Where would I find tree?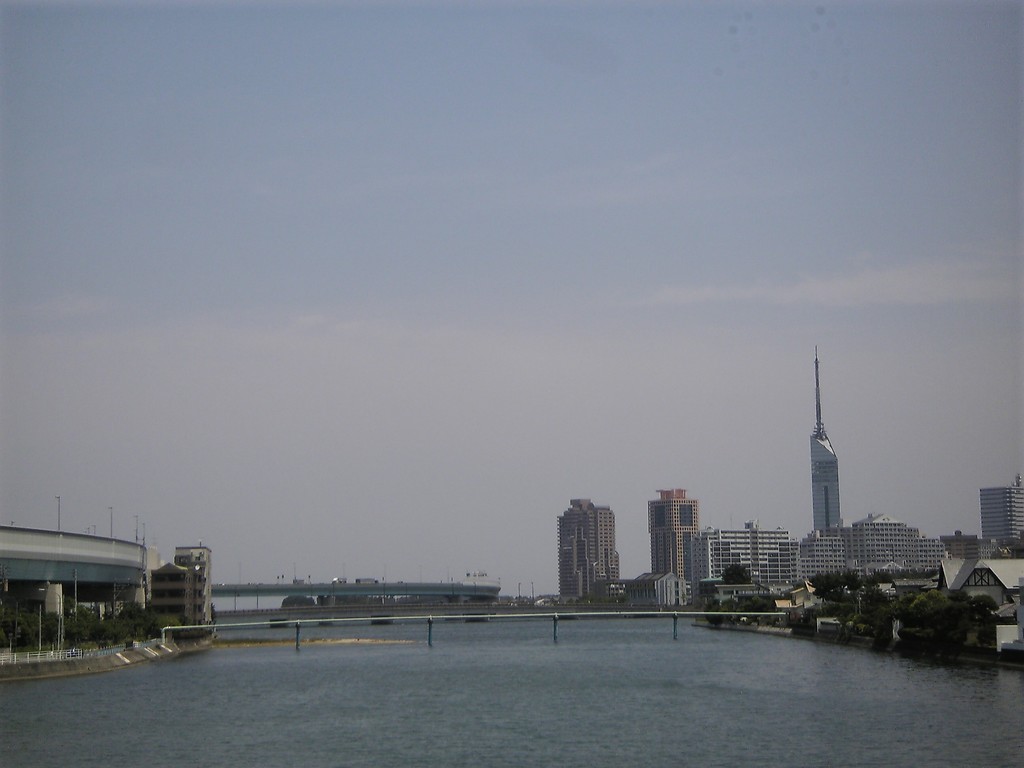
At 276:597:317:607.
